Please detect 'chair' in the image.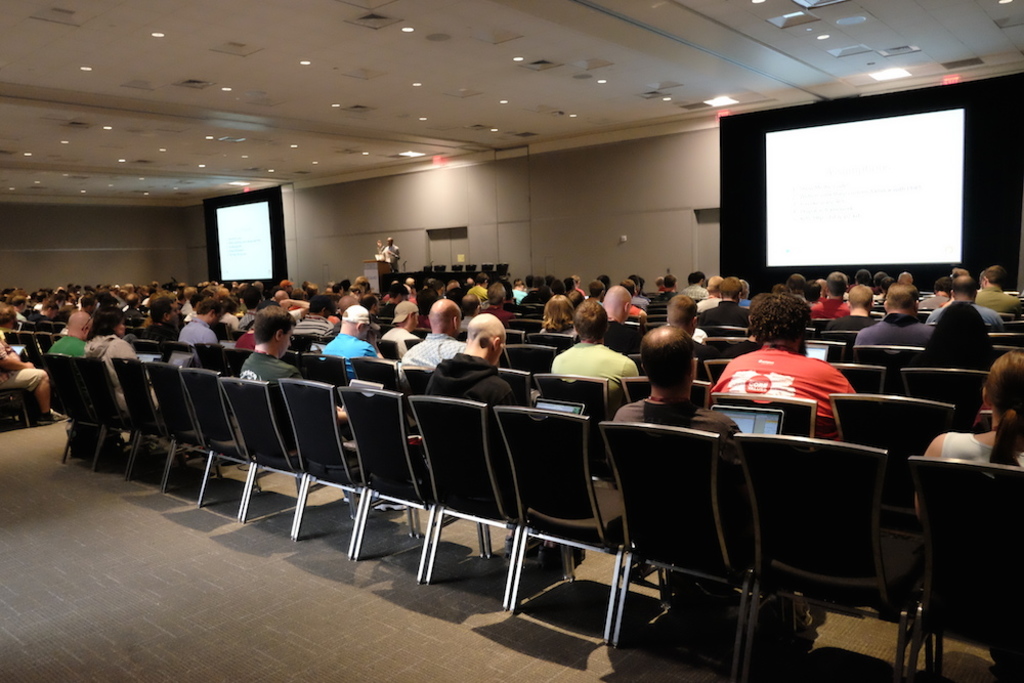
region(849, 344, 924, 394).
